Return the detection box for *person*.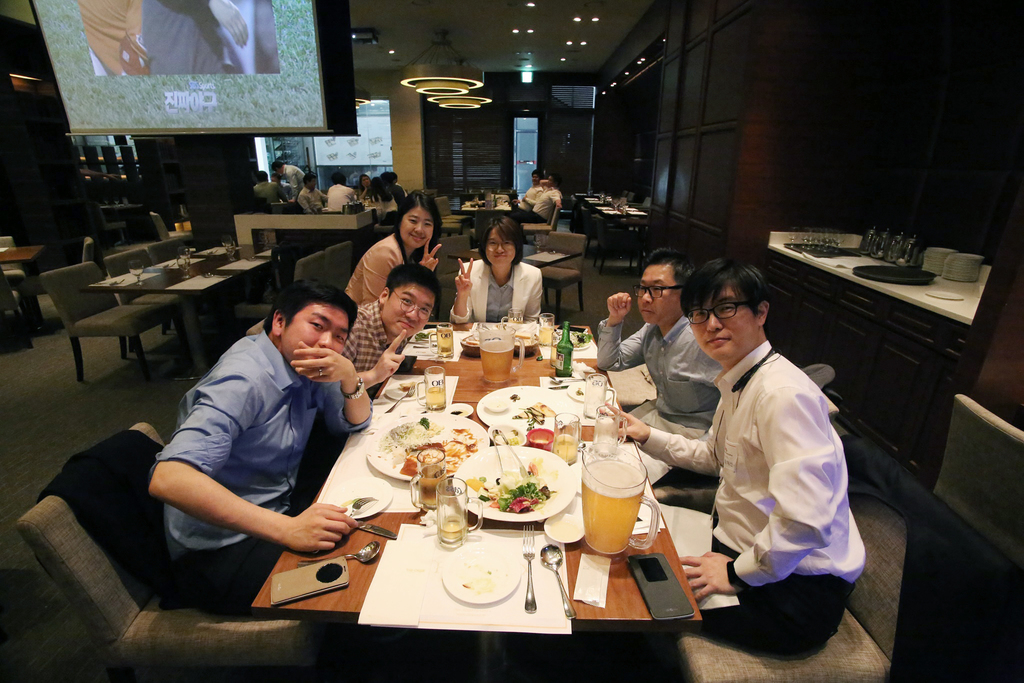
<box>325,172,359,214</box>.
